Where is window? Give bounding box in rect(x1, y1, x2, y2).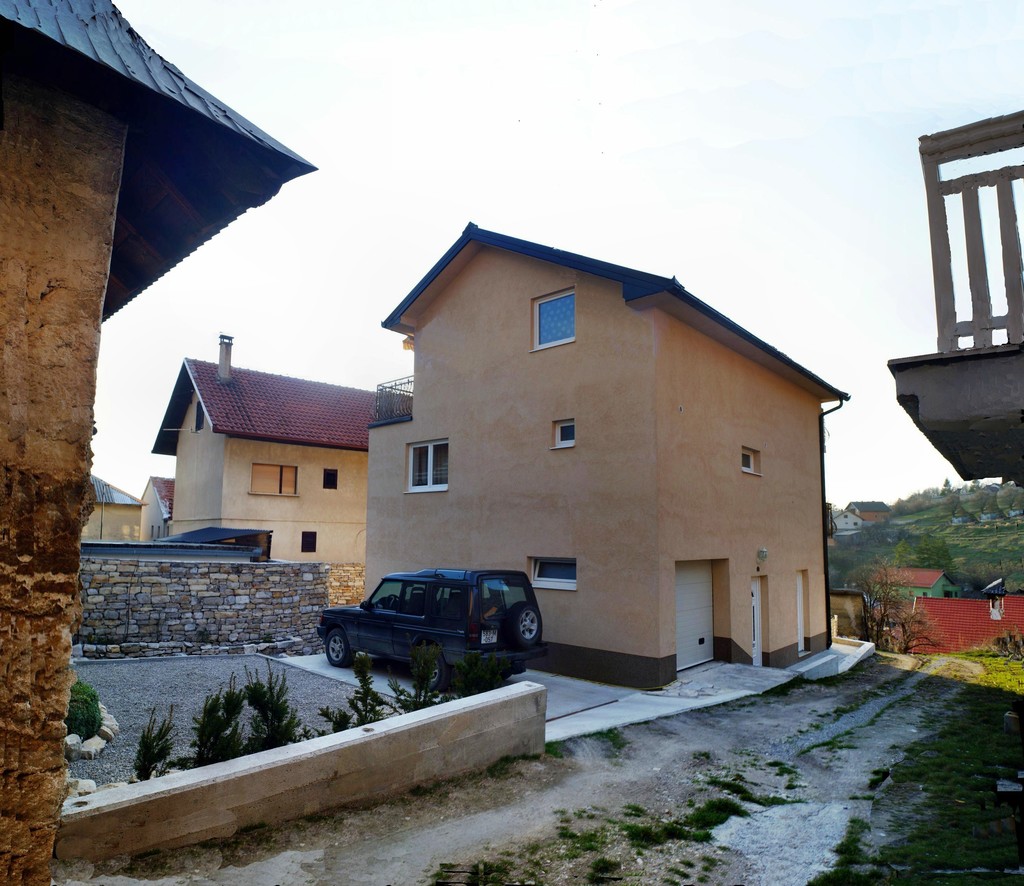
rect(524, 556, 581, 594).
